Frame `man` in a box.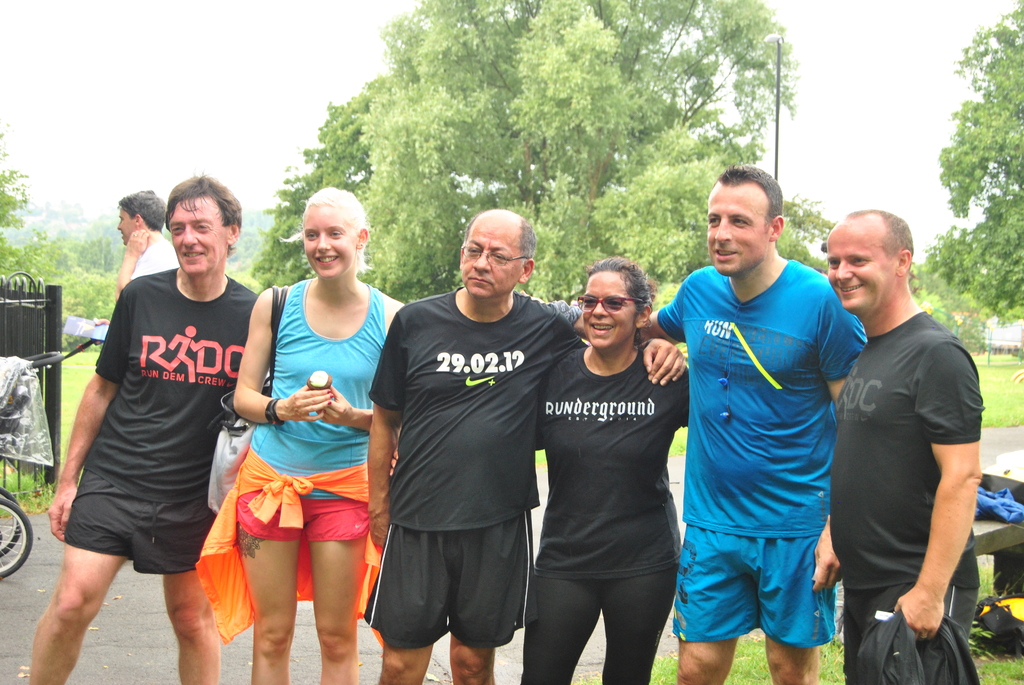
<bbox>814, 189, 998, 682</bbox>.
